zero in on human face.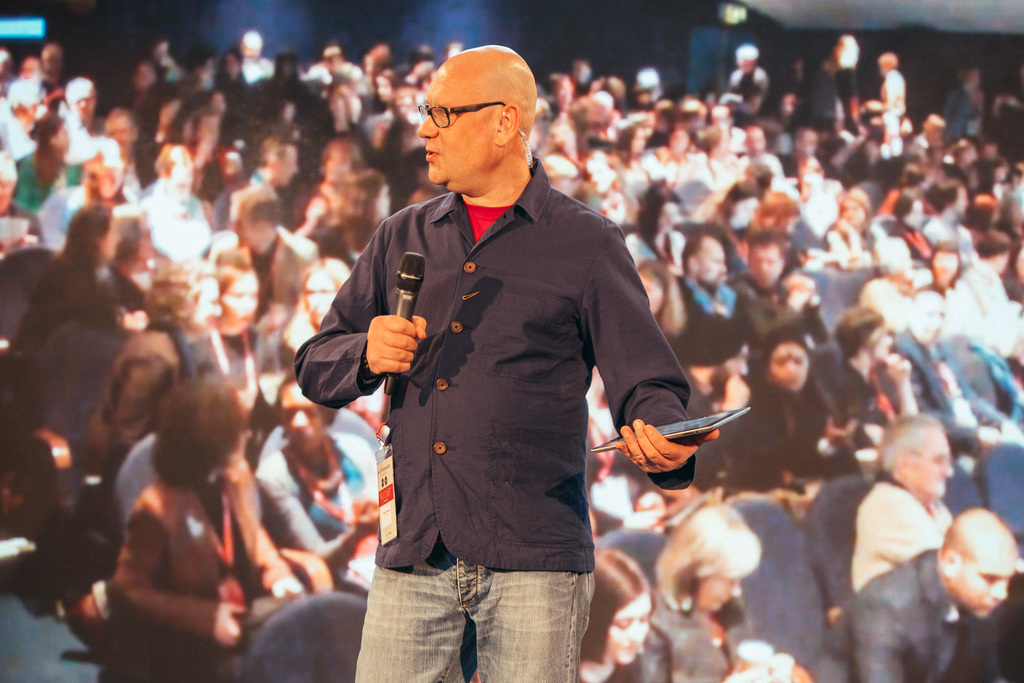
Zeroed in: <bbox>420, 67, 492, 189</bbox>.
